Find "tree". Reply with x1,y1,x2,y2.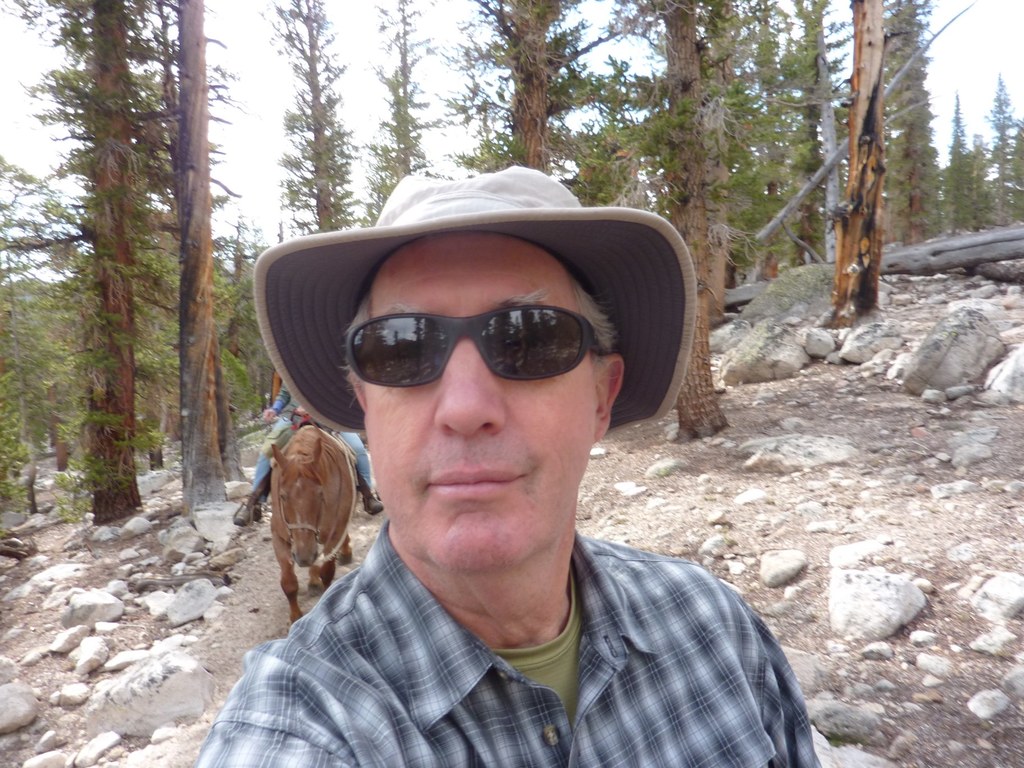
822,0,888,312.
